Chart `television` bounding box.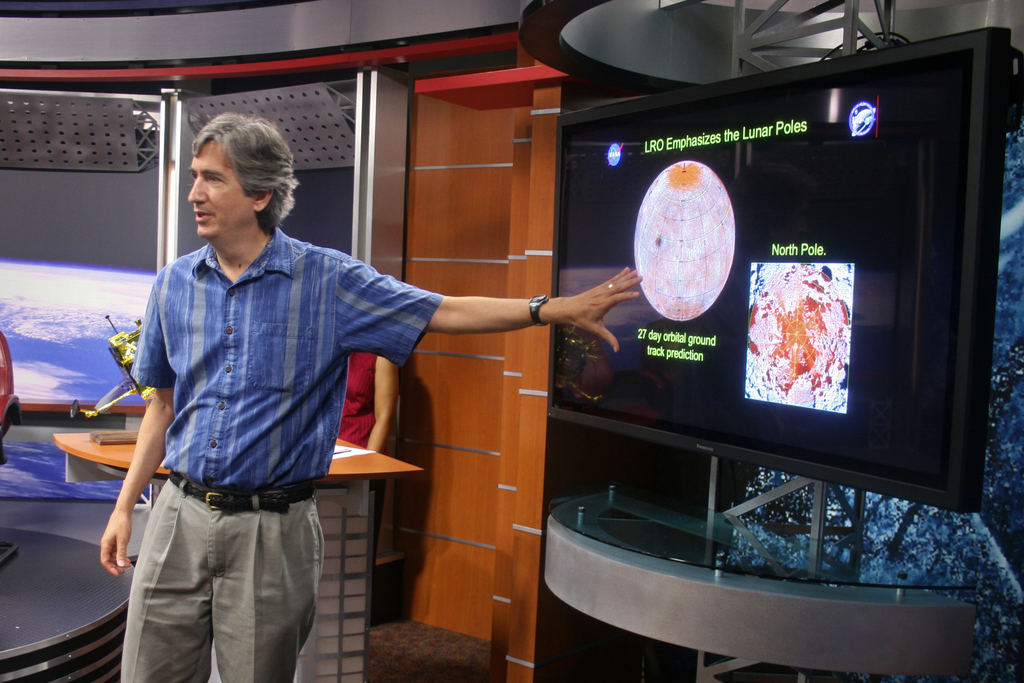
Charted: 542:25:1004:516.
